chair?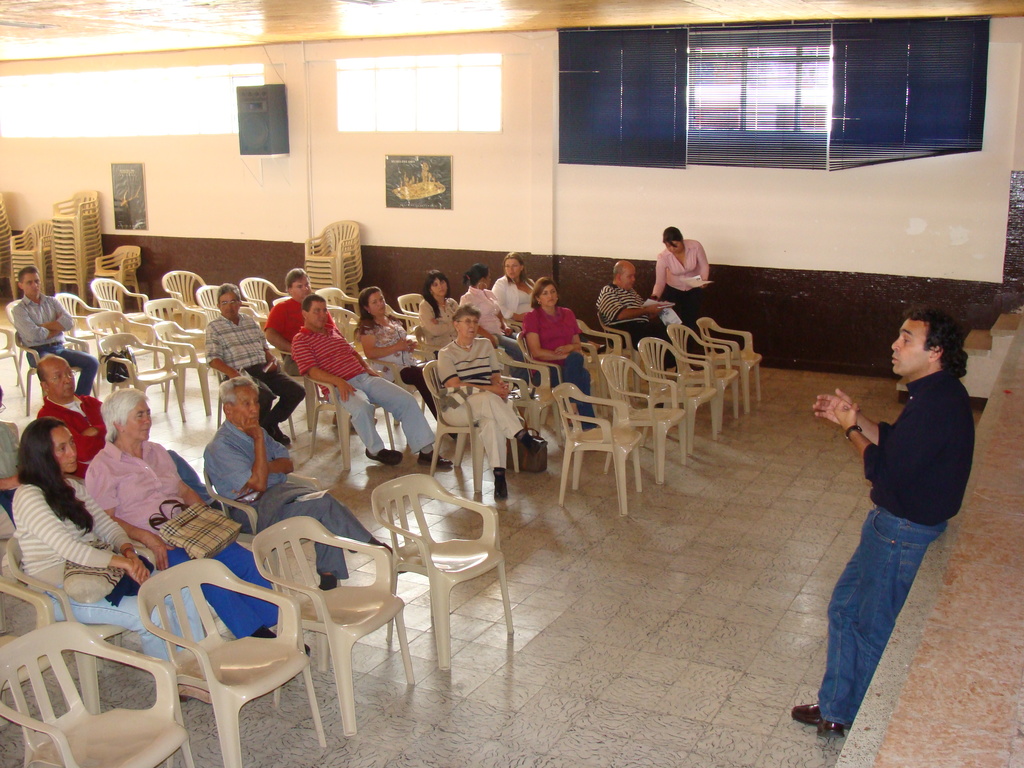
BBox(385, 301, 422, 341)
